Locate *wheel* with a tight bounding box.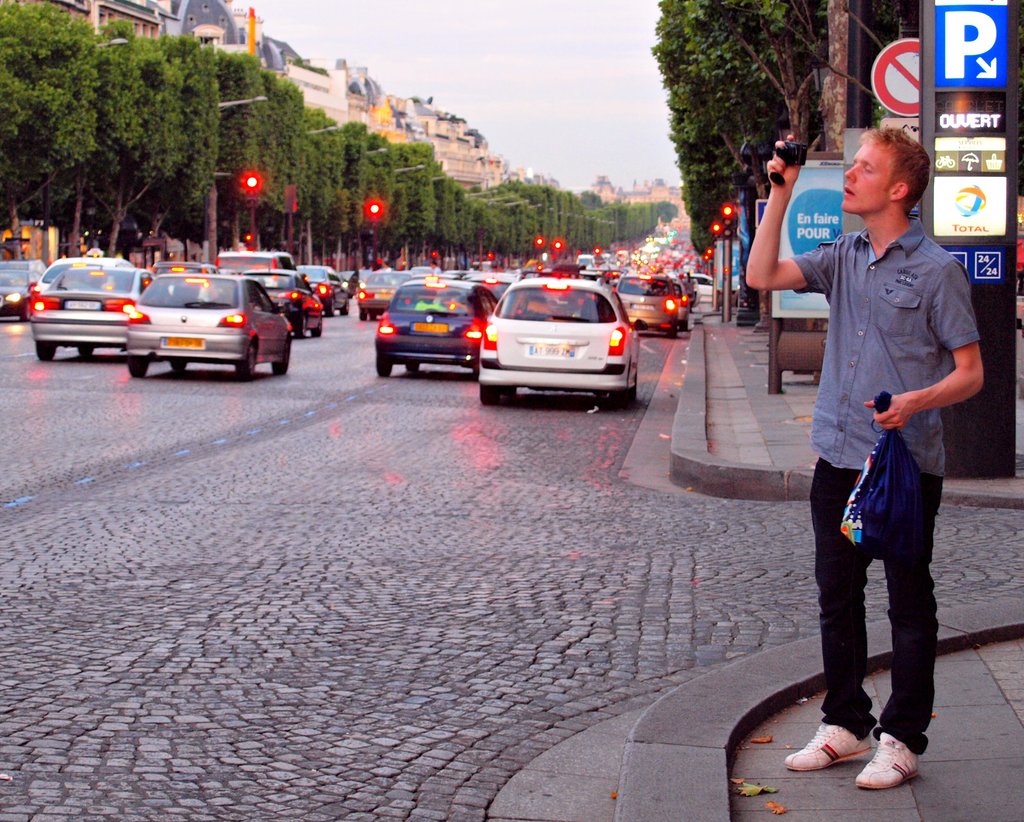
(left=668, top=327, right=677, bottom=340).
